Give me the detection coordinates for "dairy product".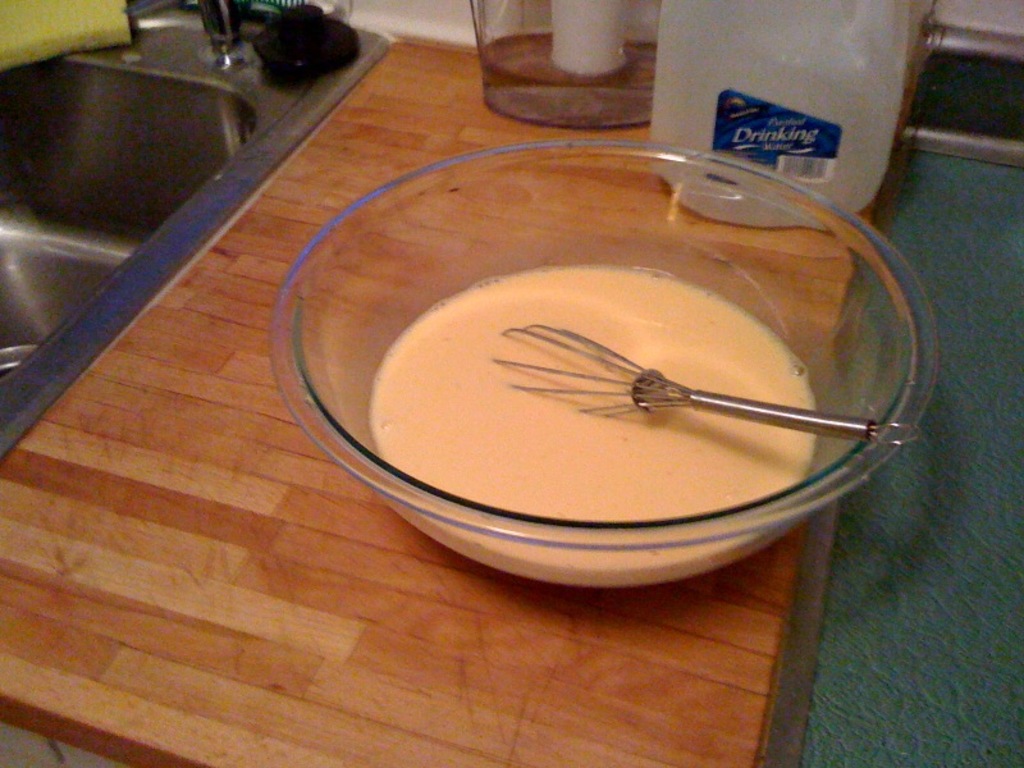
<box>369,261,819,590</box>.
